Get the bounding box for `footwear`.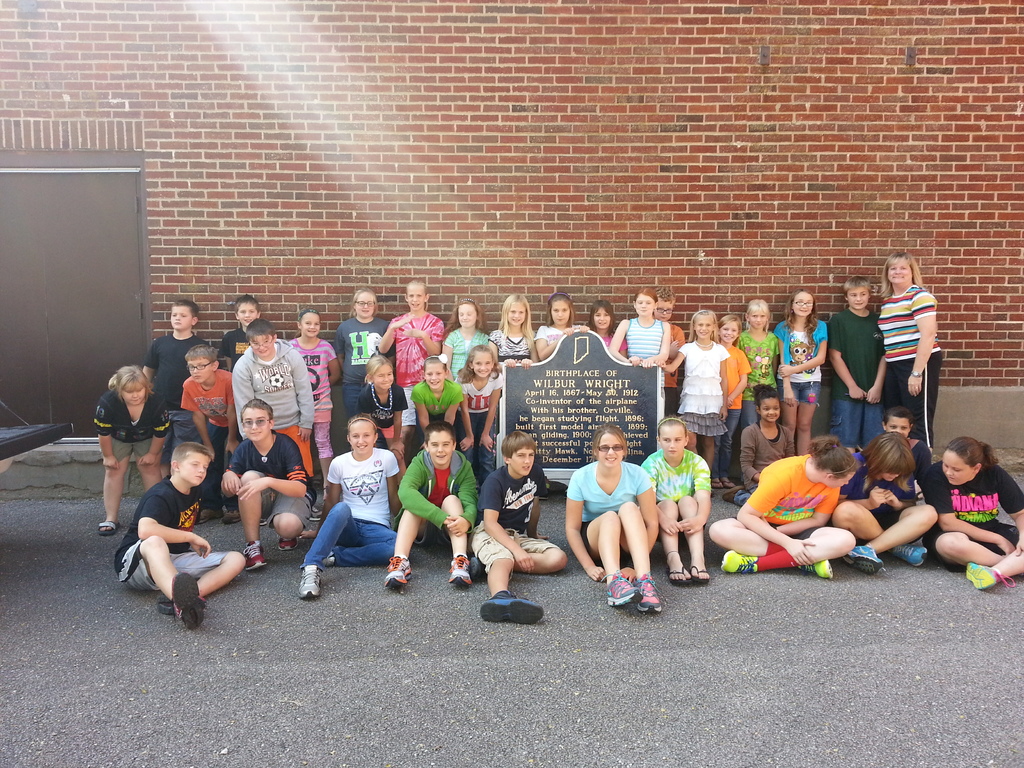
rect(690, 565, 708, 584).
